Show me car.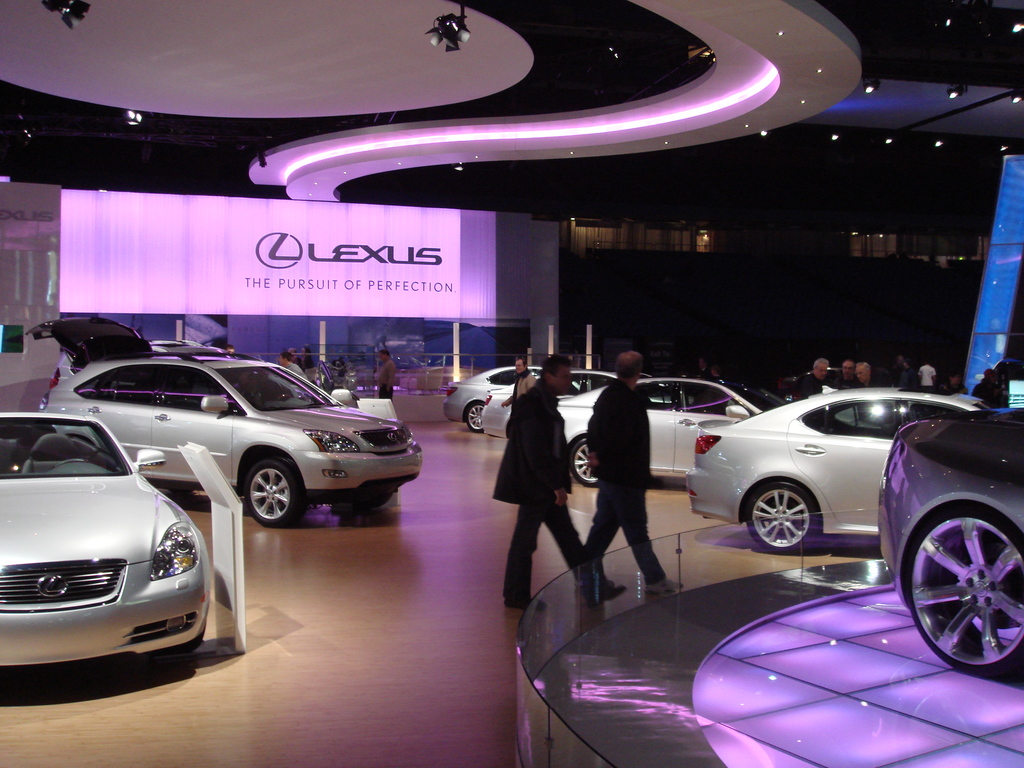
car is here: bbox=[556, 378, 794, 484].
